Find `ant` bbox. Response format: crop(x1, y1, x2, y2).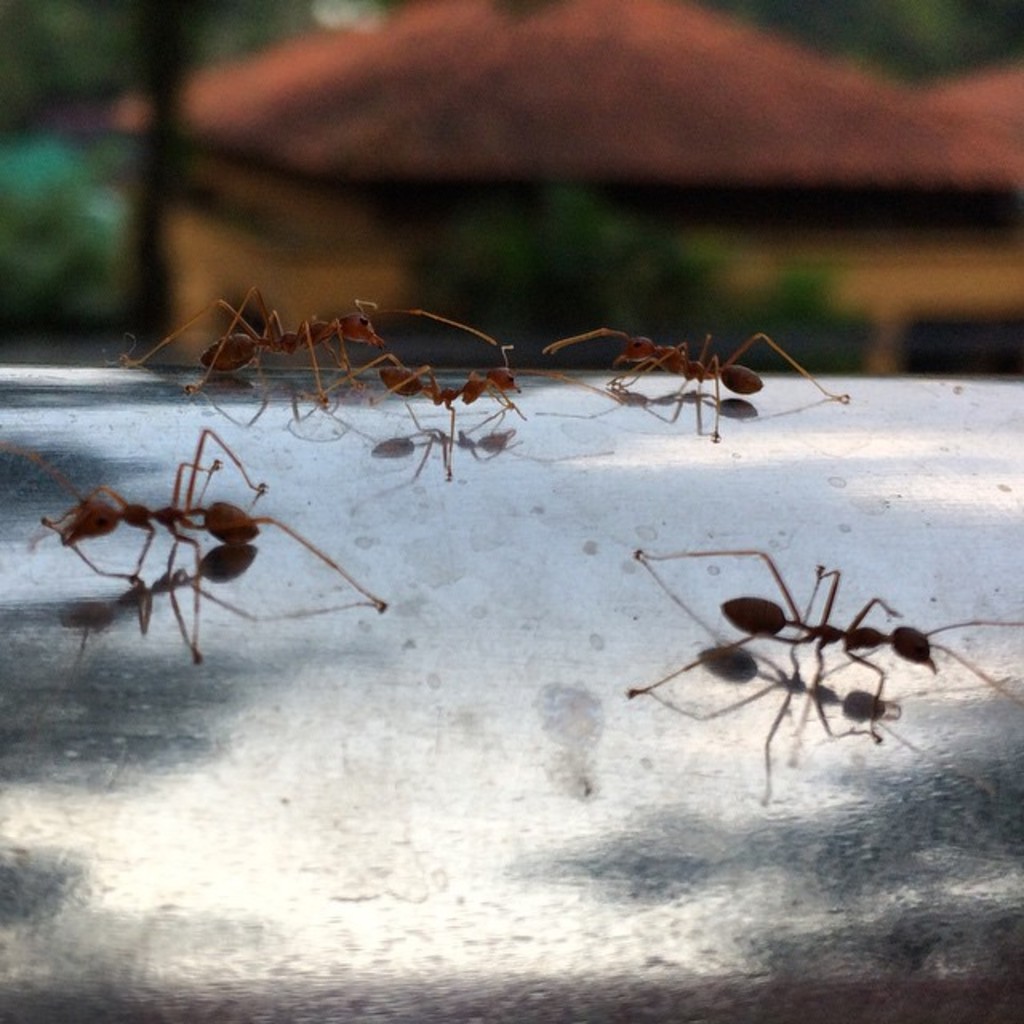
crop(546, 326, 843, 446).
